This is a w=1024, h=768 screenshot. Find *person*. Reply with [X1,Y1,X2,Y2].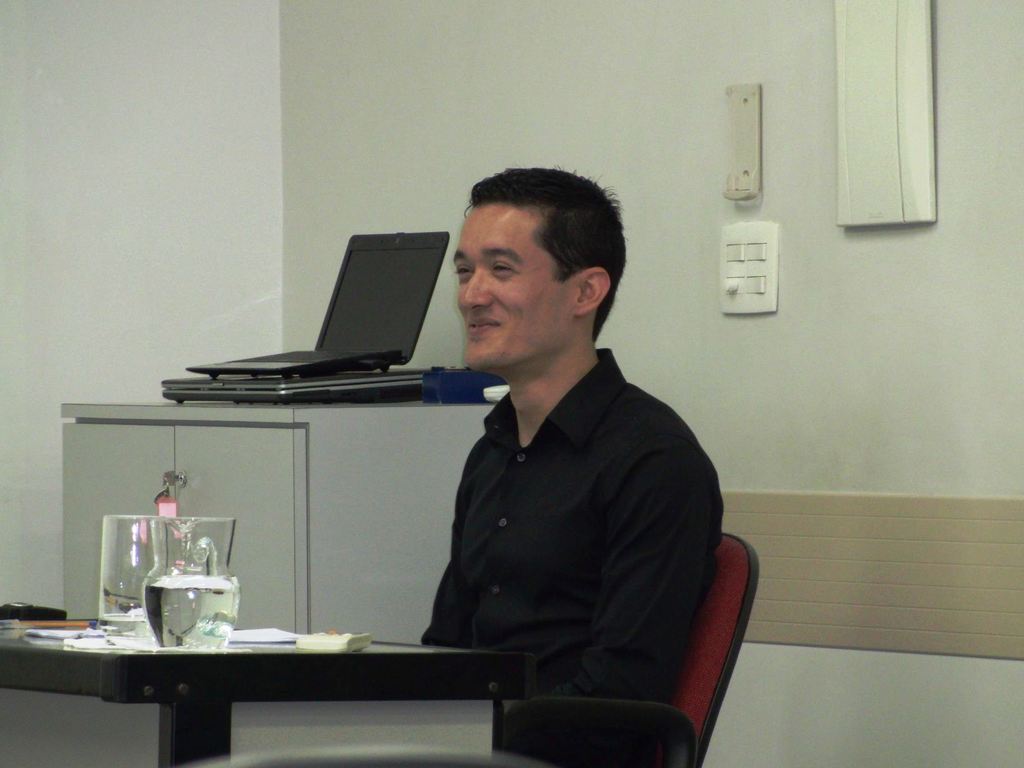
[384,188,729,767].
